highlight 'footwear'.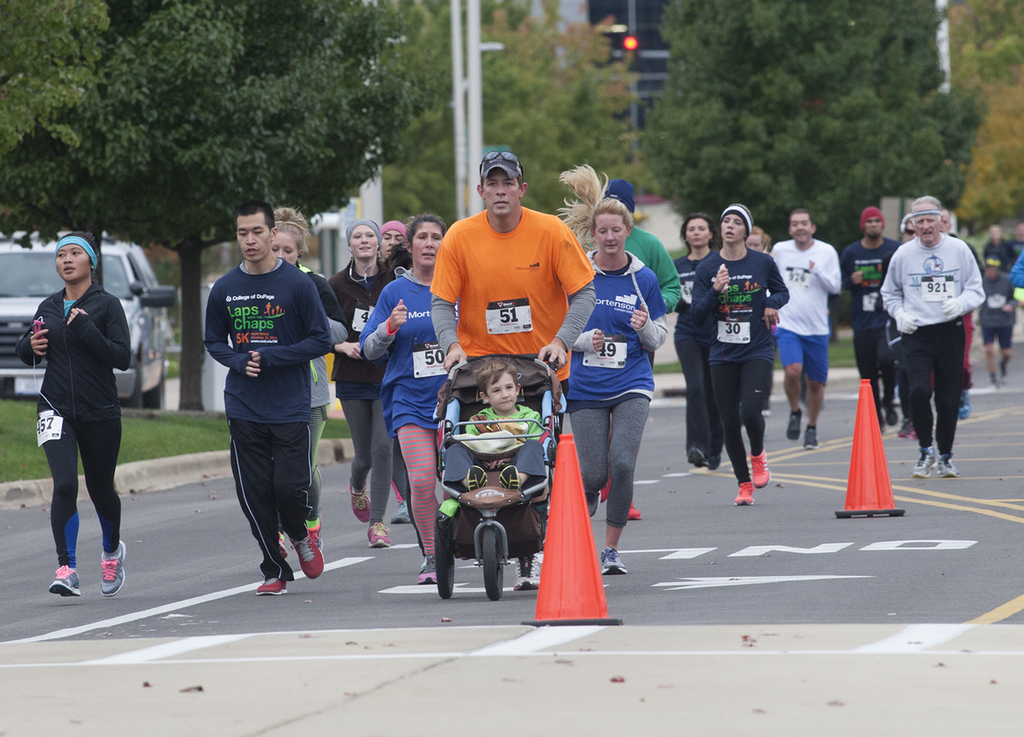
Highlighted region: 517:556:541:588.
